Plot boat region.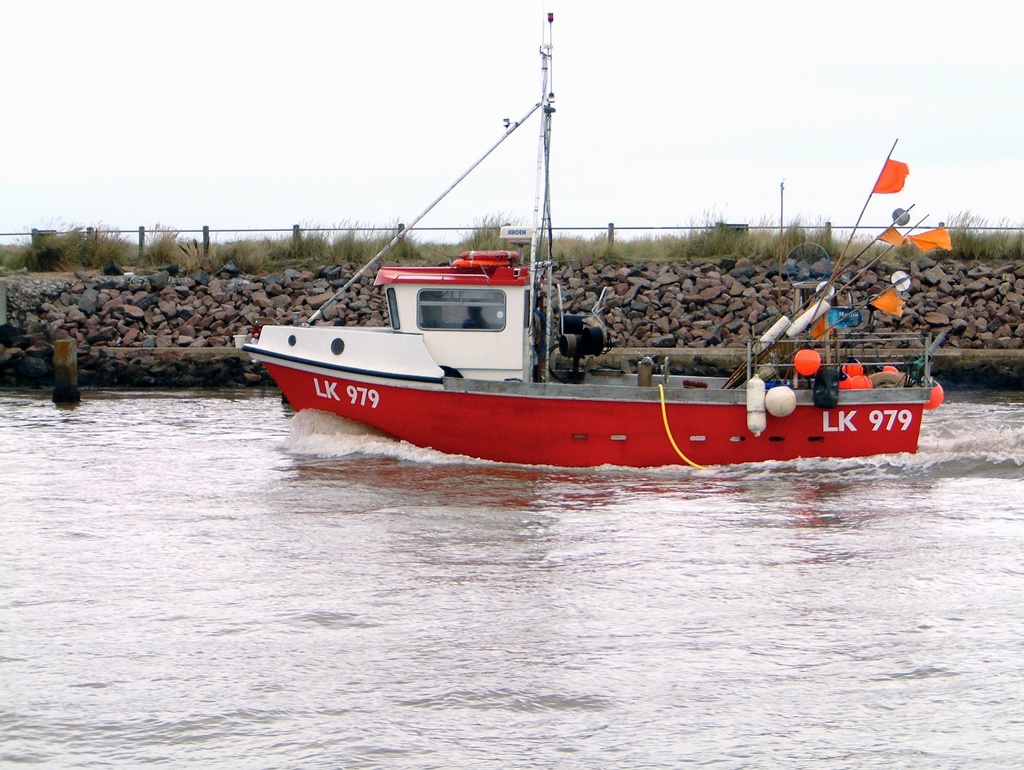
Plotted at bbox(257, 65, 955, 486).
